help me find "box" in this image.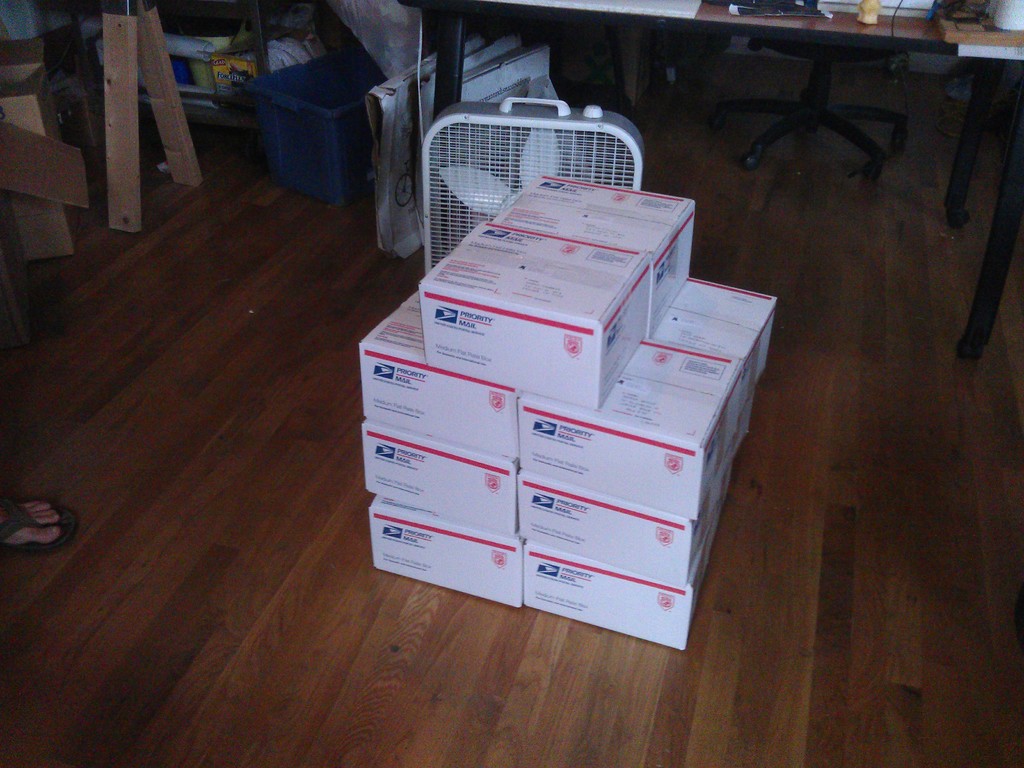
Found it: (419,223,653,408).
